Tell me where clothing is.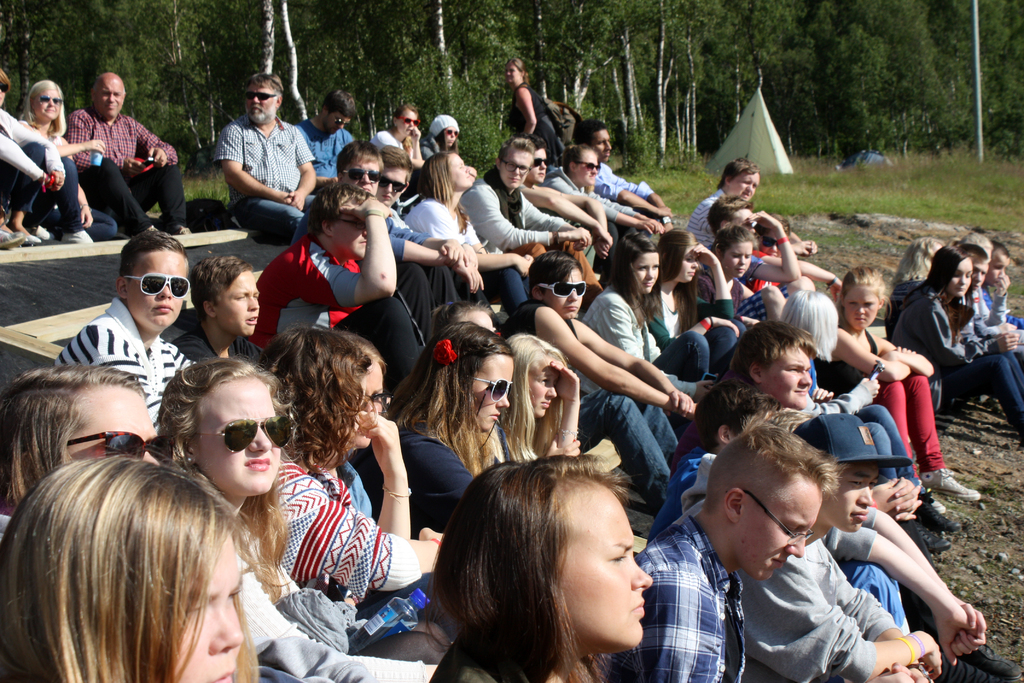
clothing is at {"left": 547, "top": 168, "right": 625, "bottom": 229}.
